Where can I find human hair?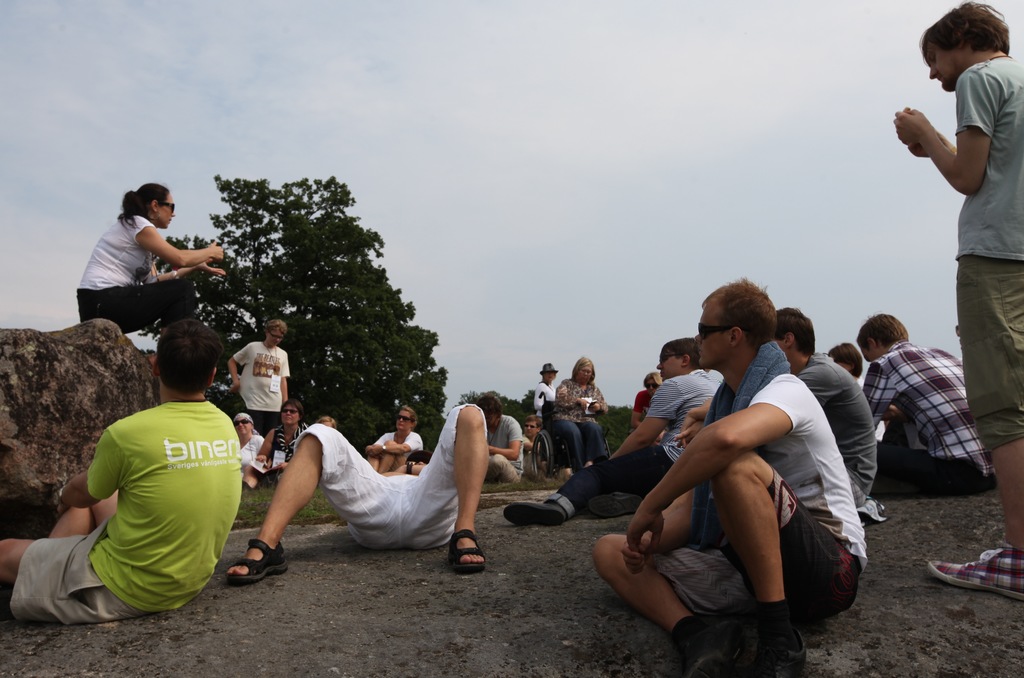
You can find it at [x1=701, y1=277, x2=776, y2=348].
